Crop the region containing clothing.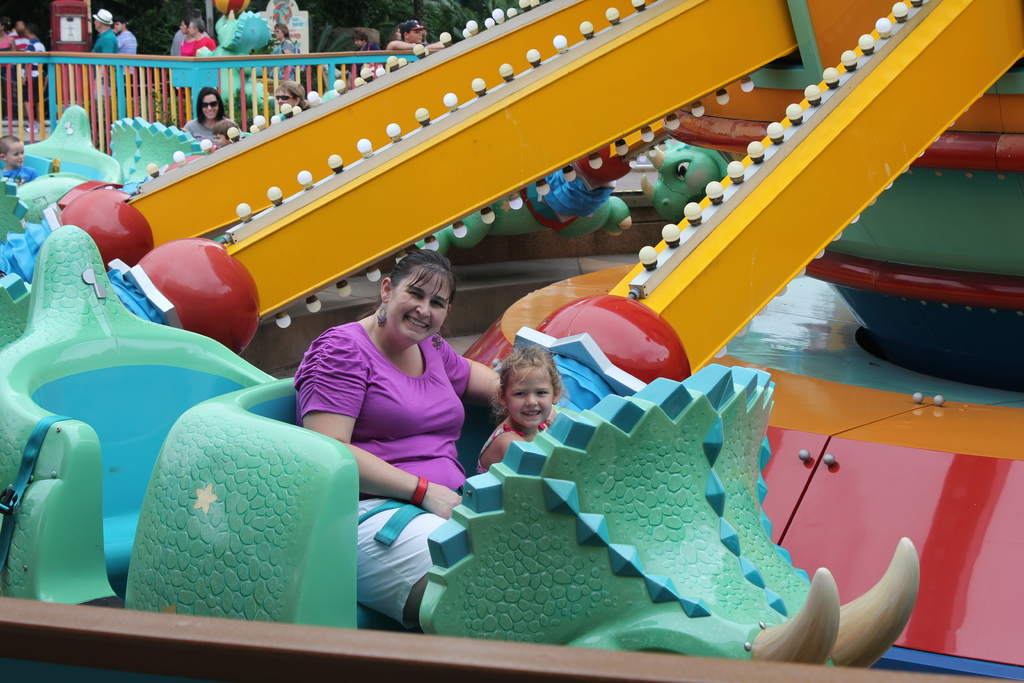
Crop region: locate(287, 283, 487, 552).
